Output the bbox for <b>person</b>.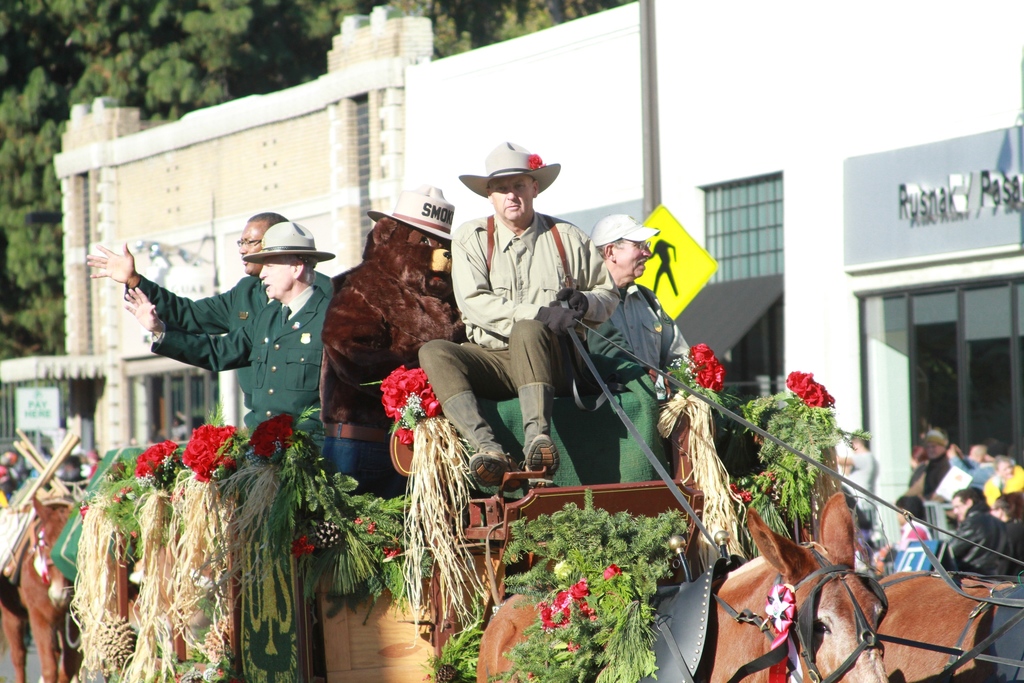
{"left": 85, "top": 215, "right": 335, "bottom": 333}.
